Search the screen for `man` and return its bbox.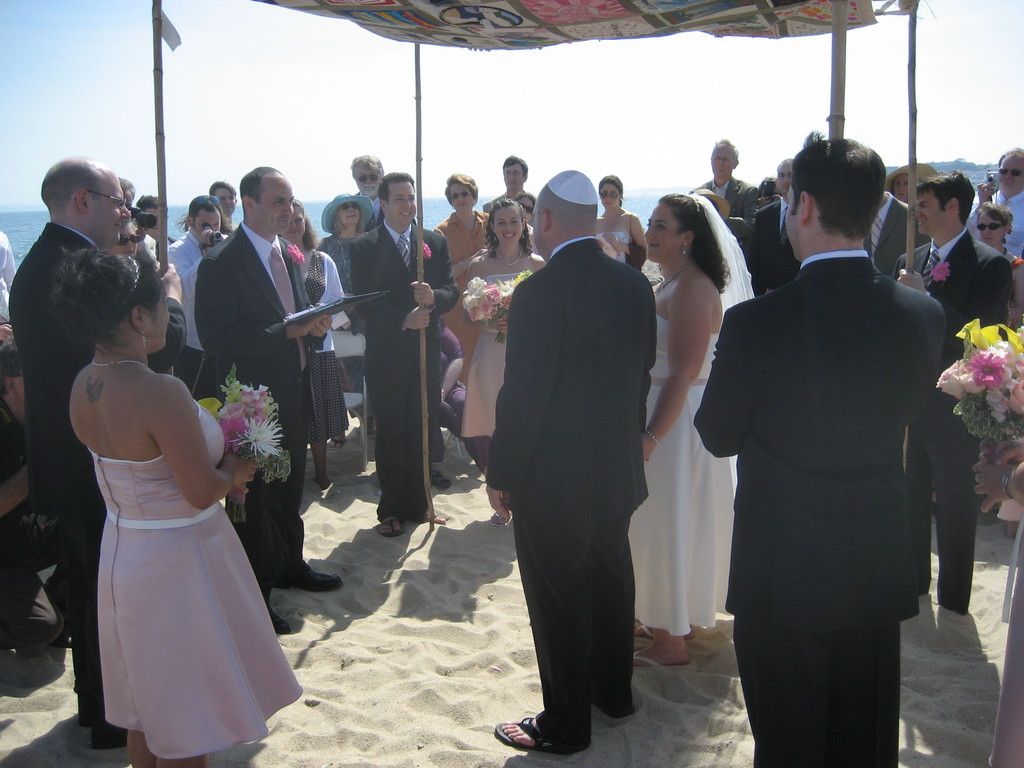
Found: bbox=[900, 168, 1017, 625].
